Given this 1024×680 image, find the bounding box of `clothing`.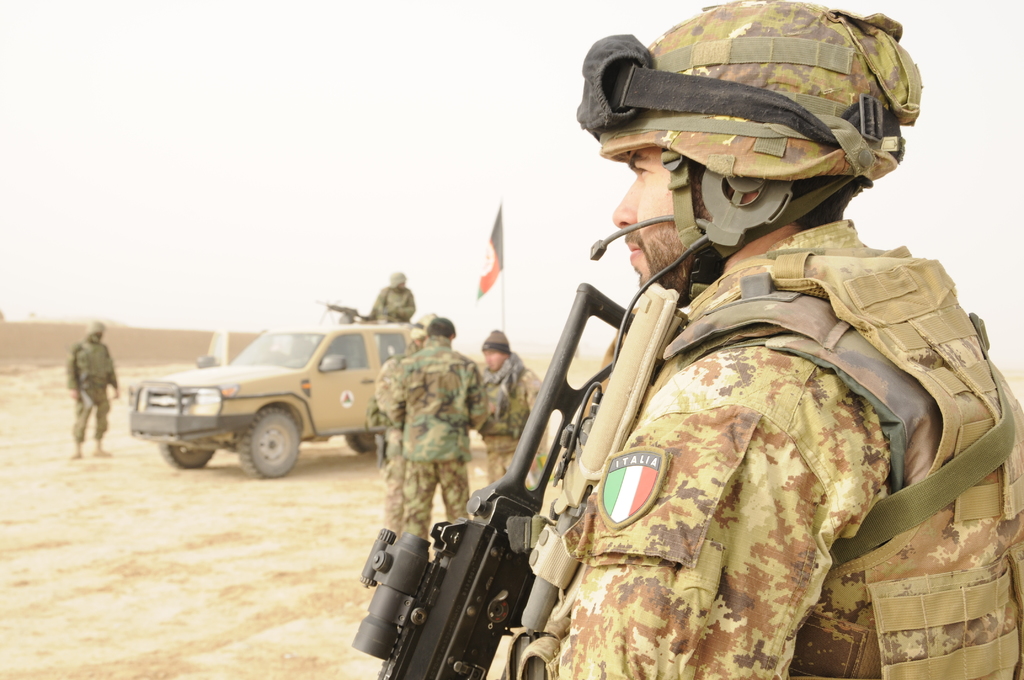
{"x1": 484, "y1": 350, "x2": 547, "y2": 480}.
